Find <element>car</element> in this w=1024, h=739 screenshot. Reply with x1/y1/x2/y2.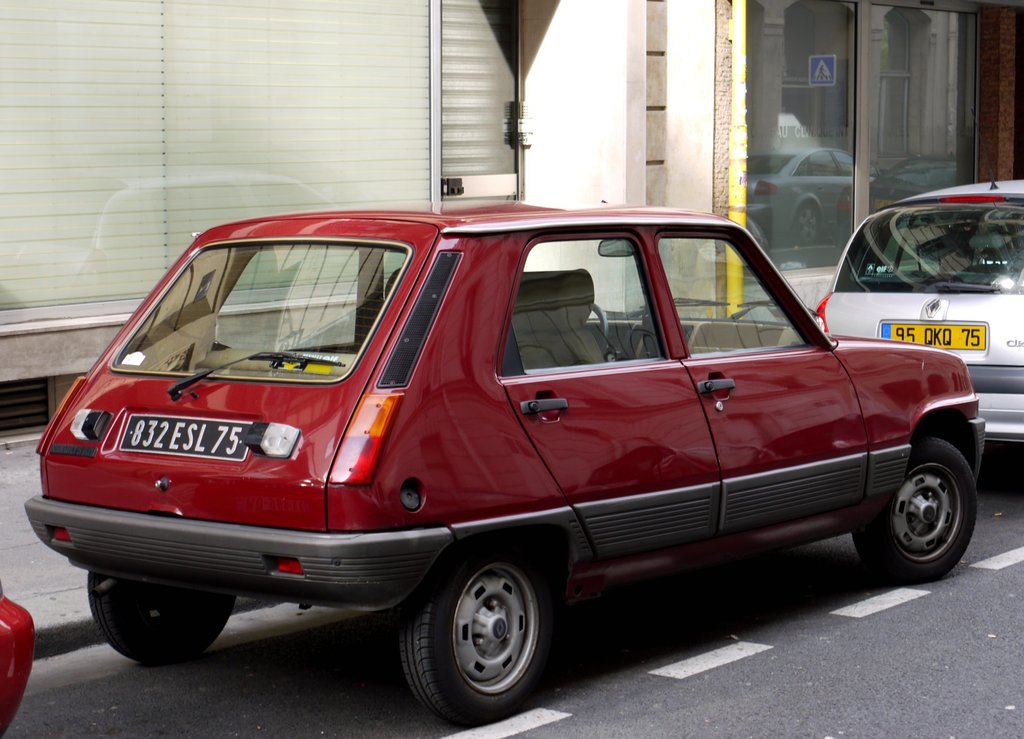
23/199/990/726.
